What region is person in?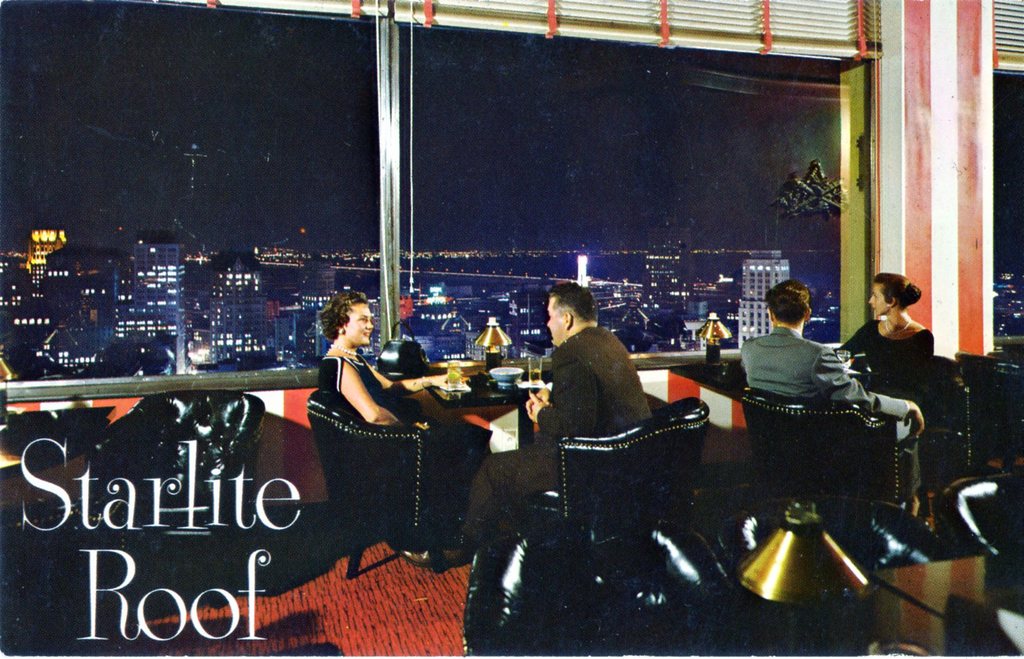
[321, 289, 456, 423].
